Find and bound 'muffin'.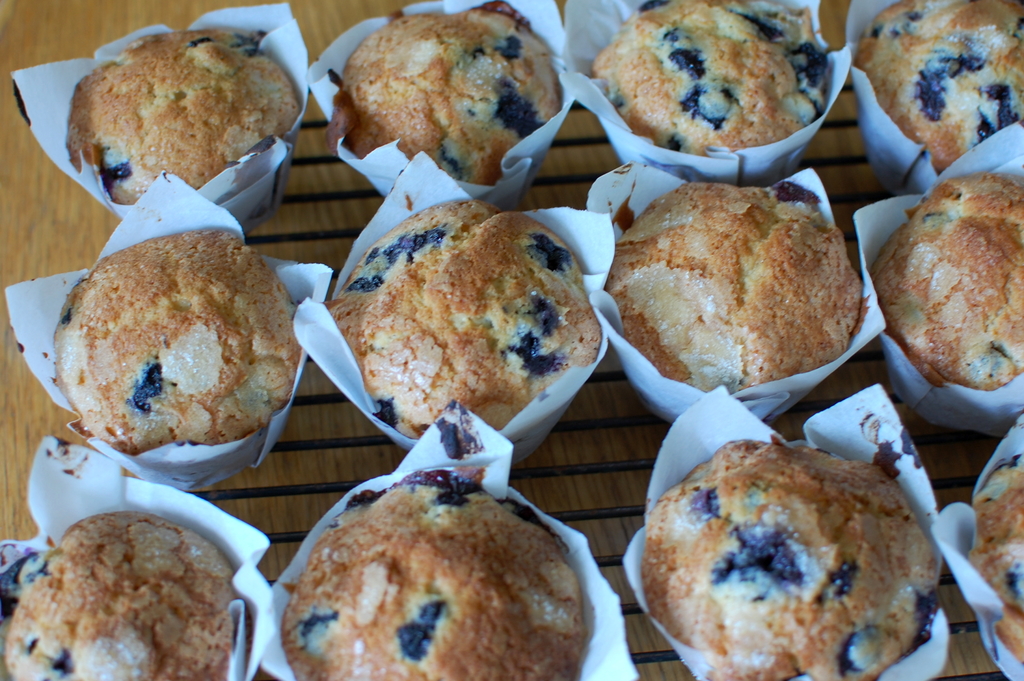
Bound: select_region(834, 115, 1023, 434).
